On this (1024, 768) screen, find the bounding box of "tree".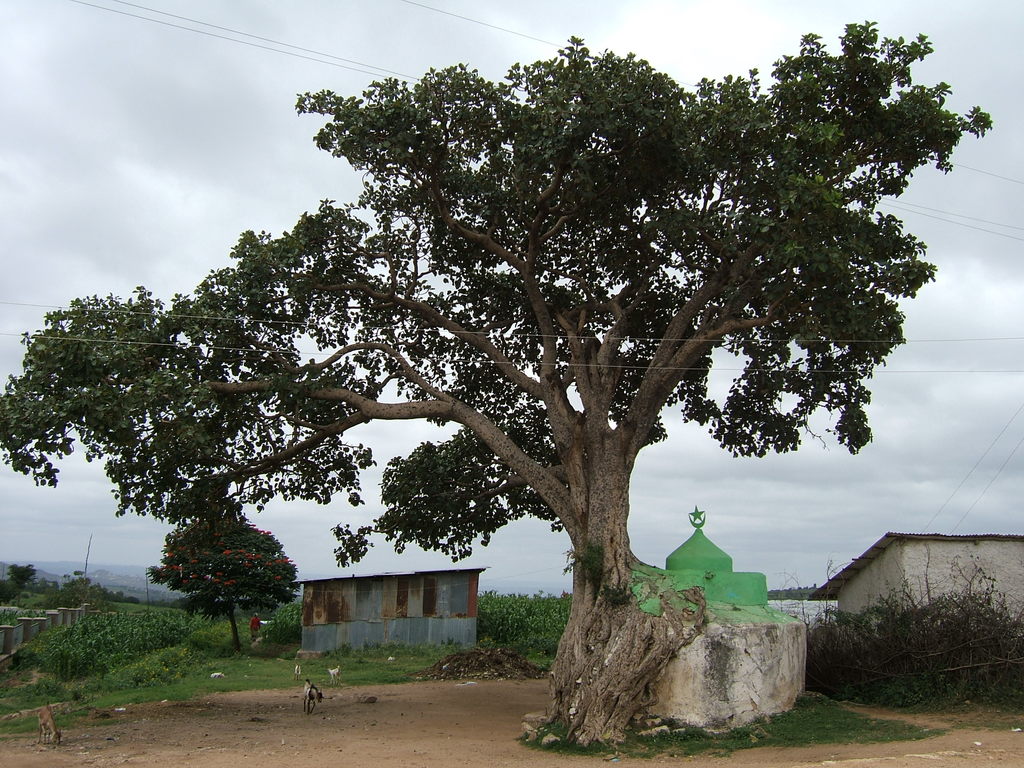
Bounding box: region(145, 503, 298, 651).
